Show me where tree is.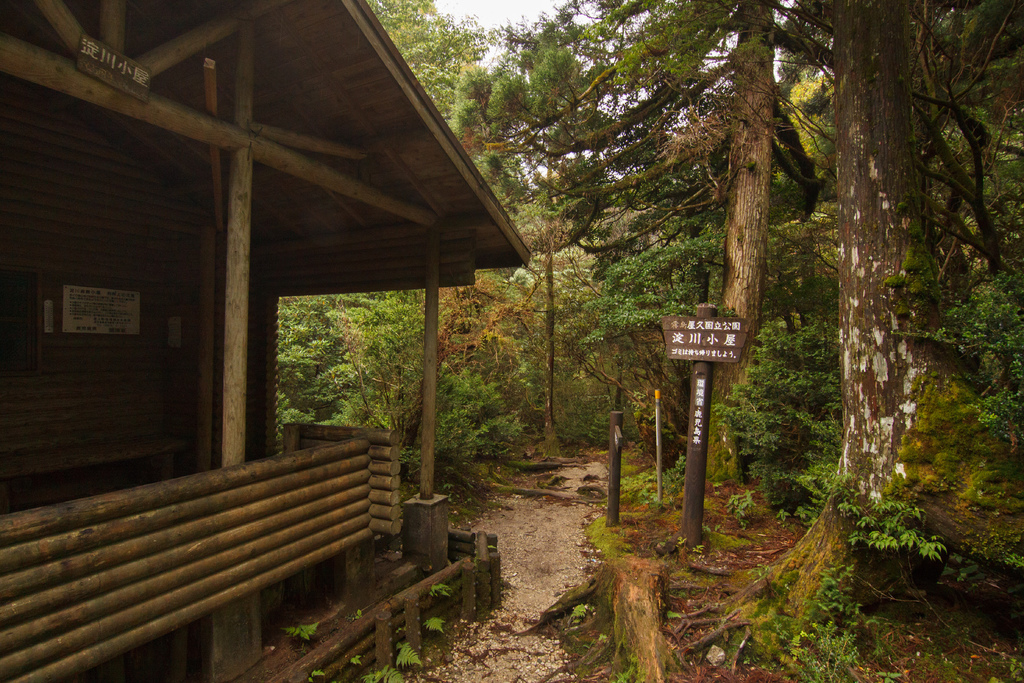
tree is at Rect(531, 0, 835, 525).
